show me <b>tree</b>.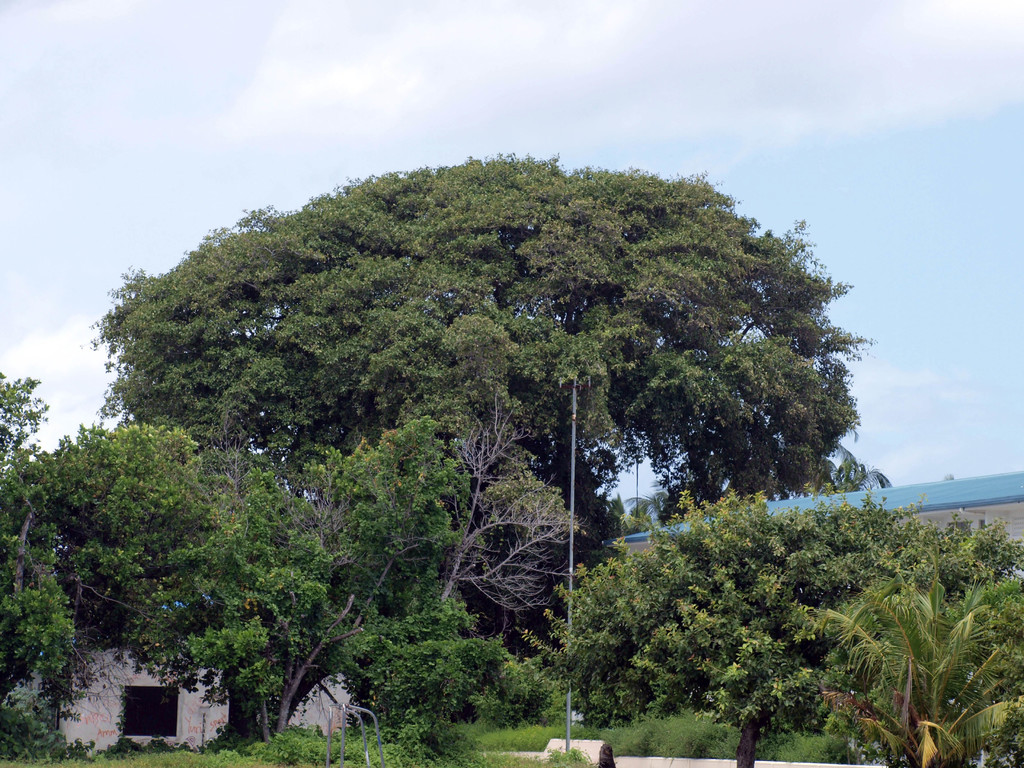
<b>tree</b> is here: 608/492/654/536.
